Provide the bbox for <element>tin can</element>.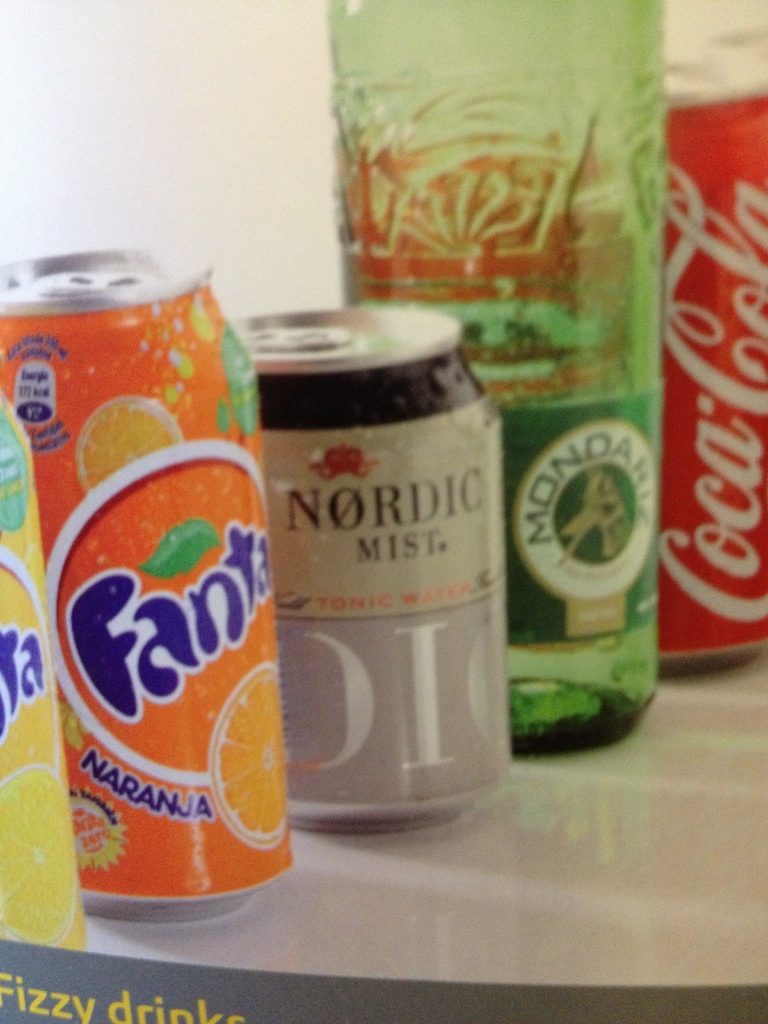
left=0, top=244, right=294, bottom=921.
